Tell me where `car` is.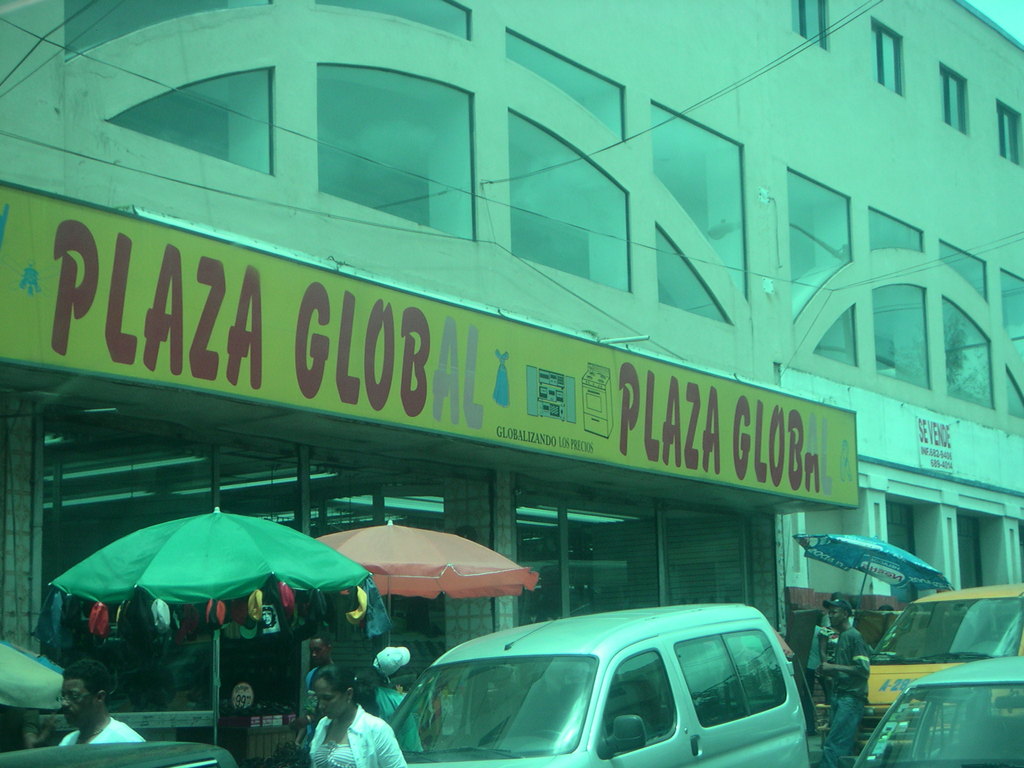
`car` is at x1=850 y1=657 x2=1023 y2=767.
